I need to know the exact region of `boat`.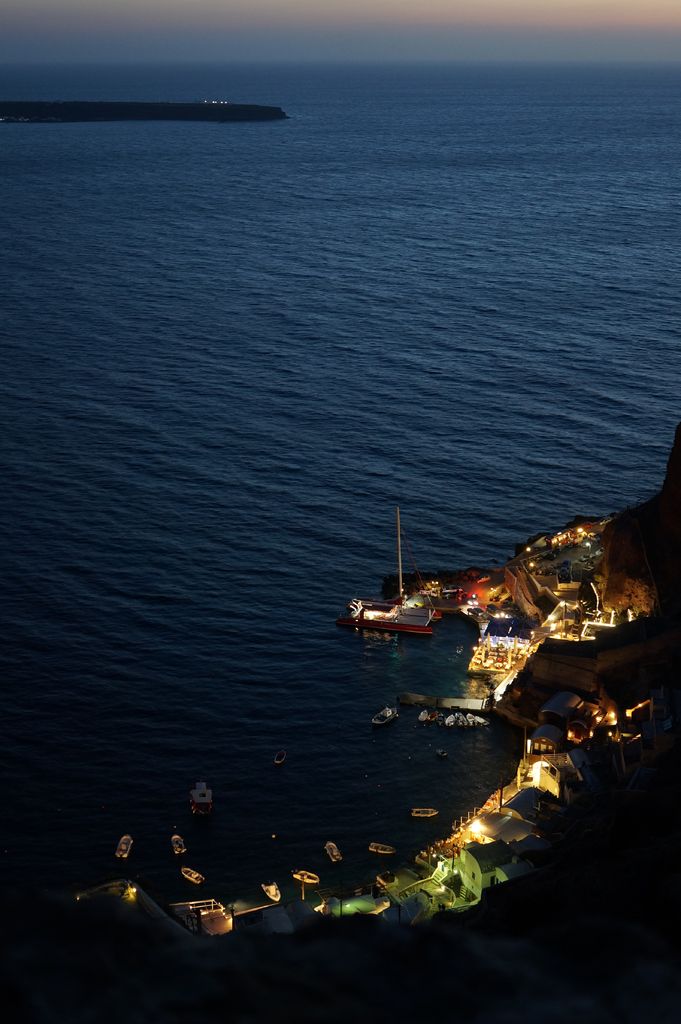
Region: 245:881:289:911.
